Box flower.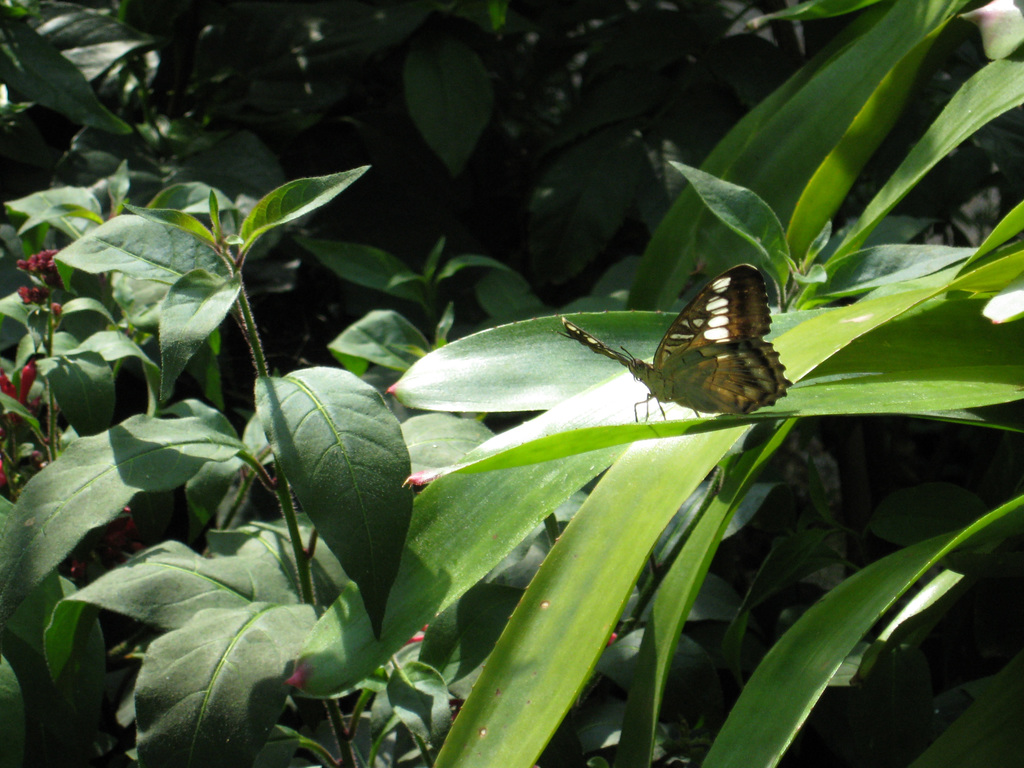
3,250,63,488.
